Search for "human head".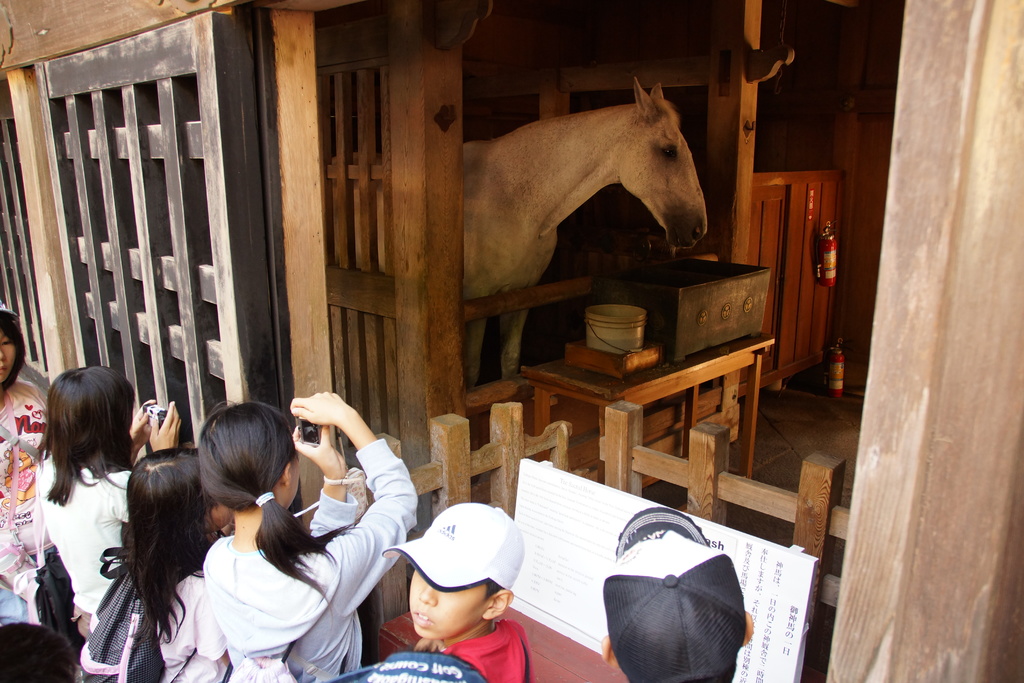
Found at (0,310,25,384).
